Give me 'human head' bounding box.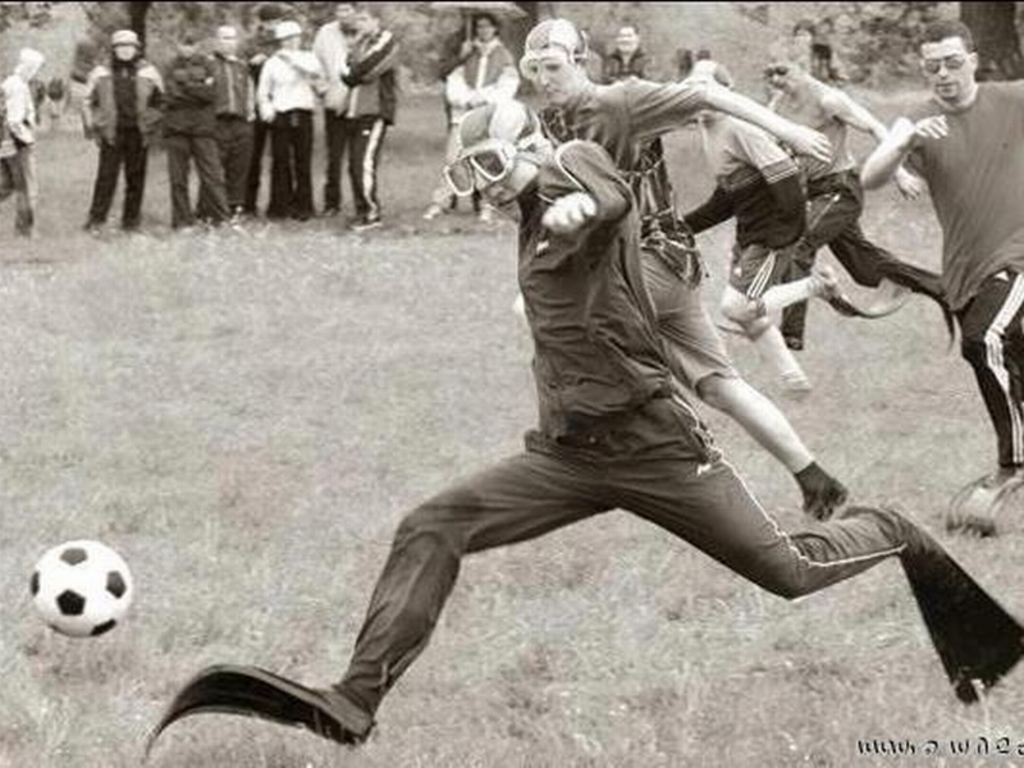
locate(13, 45, 46, 81).
